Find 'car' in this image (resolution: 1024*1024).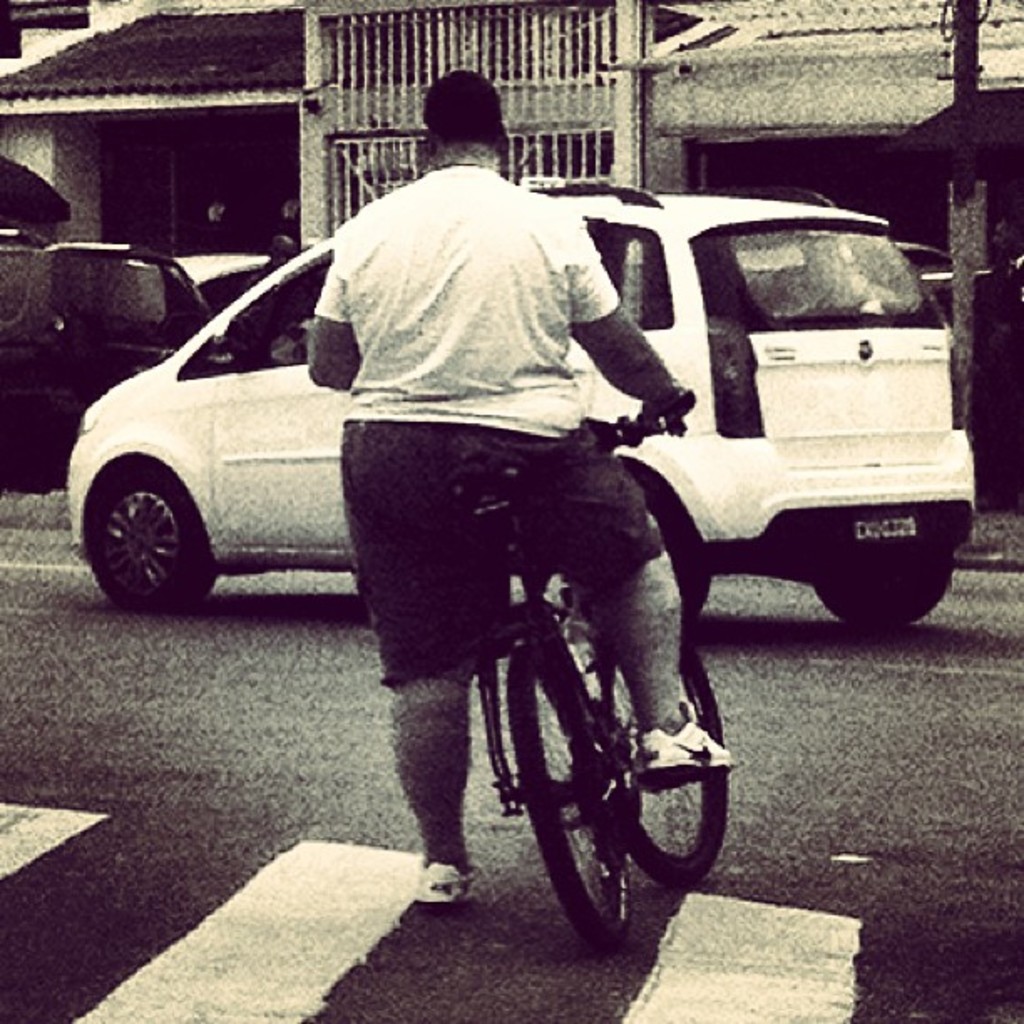
<box>0,238,231,490</box>.
